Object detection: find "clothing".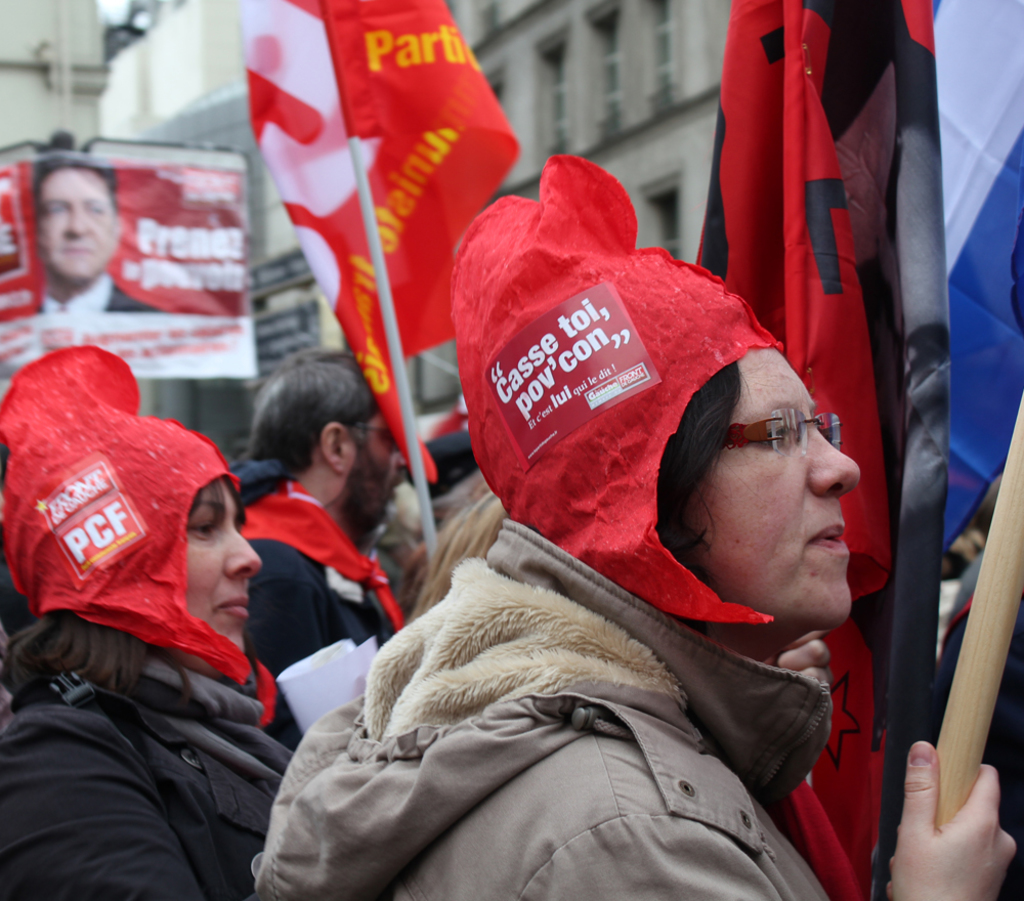
{"left": 39, "top": 271, "right": 154, "bottom": 312}.
